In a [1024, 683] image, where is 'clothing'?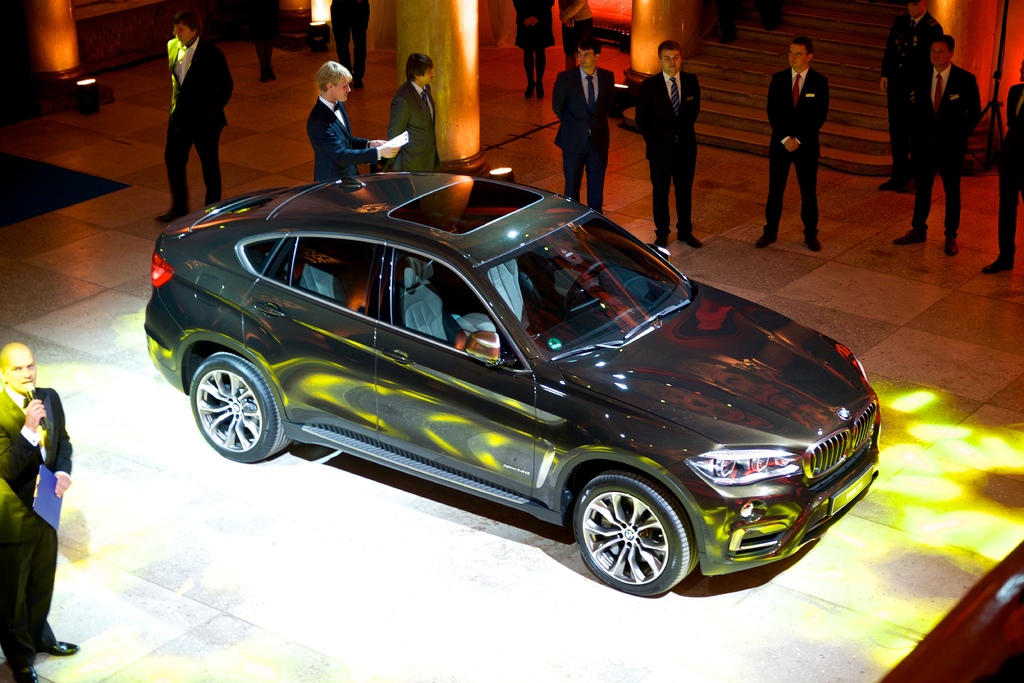
{"x1": 905, "y1": 63, "x2": 979, "y2": 236}.
